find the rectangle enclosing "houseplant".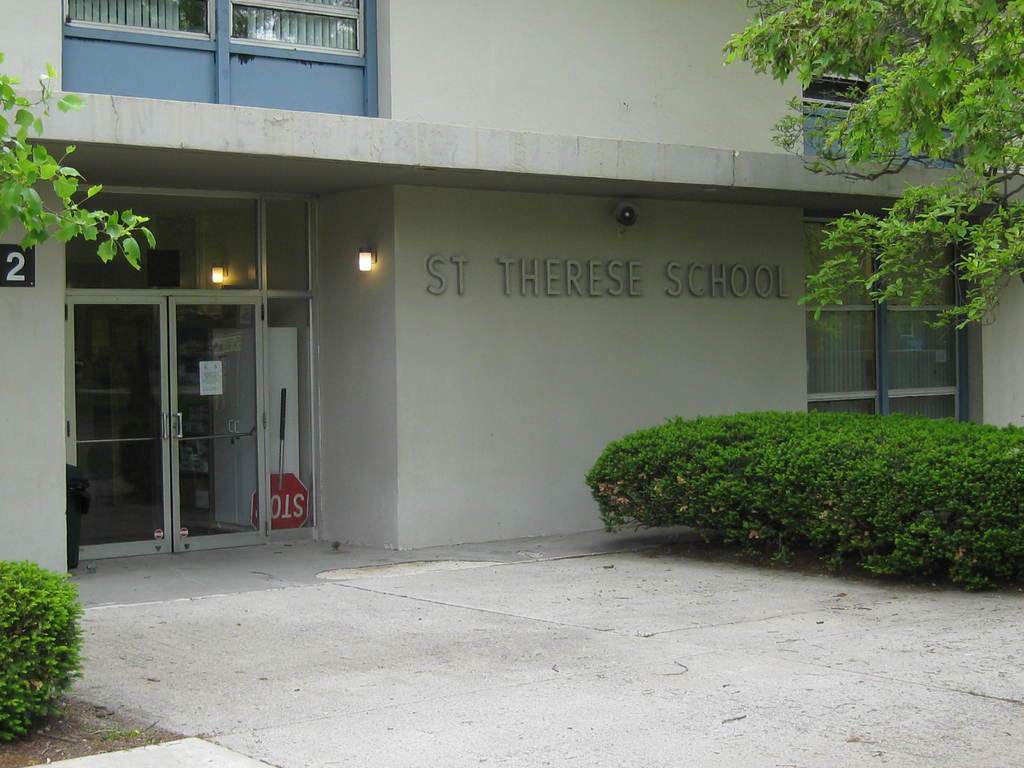
(x1=0, y1=574, x2=78, y2=721).
